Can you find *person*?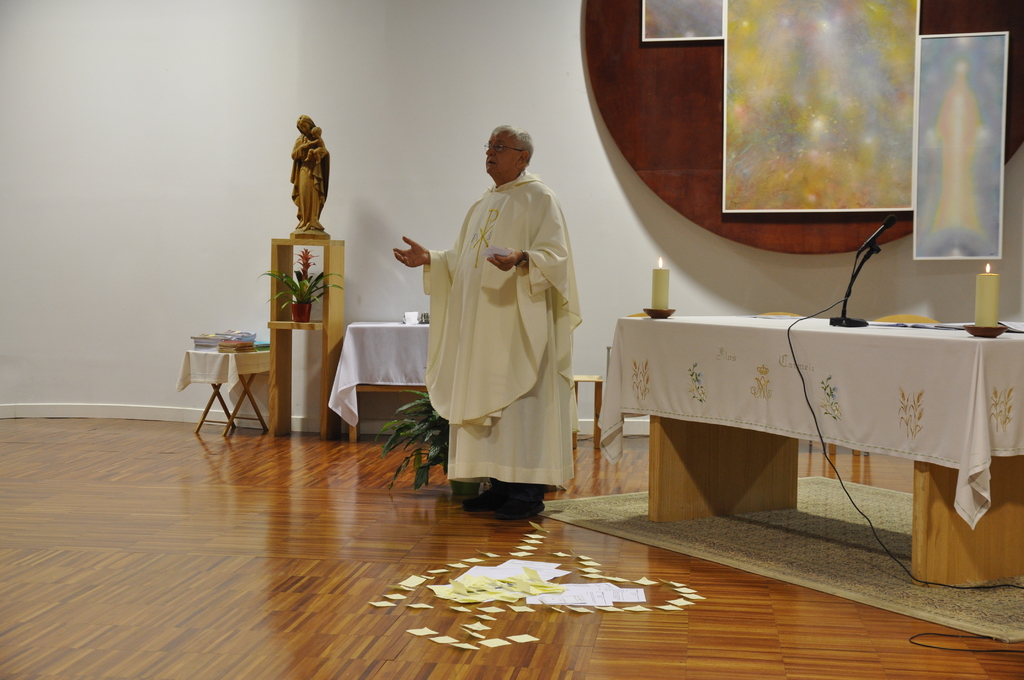
Yes, bounding box: <bbox>307, 123, 328, 164</bbox>.
